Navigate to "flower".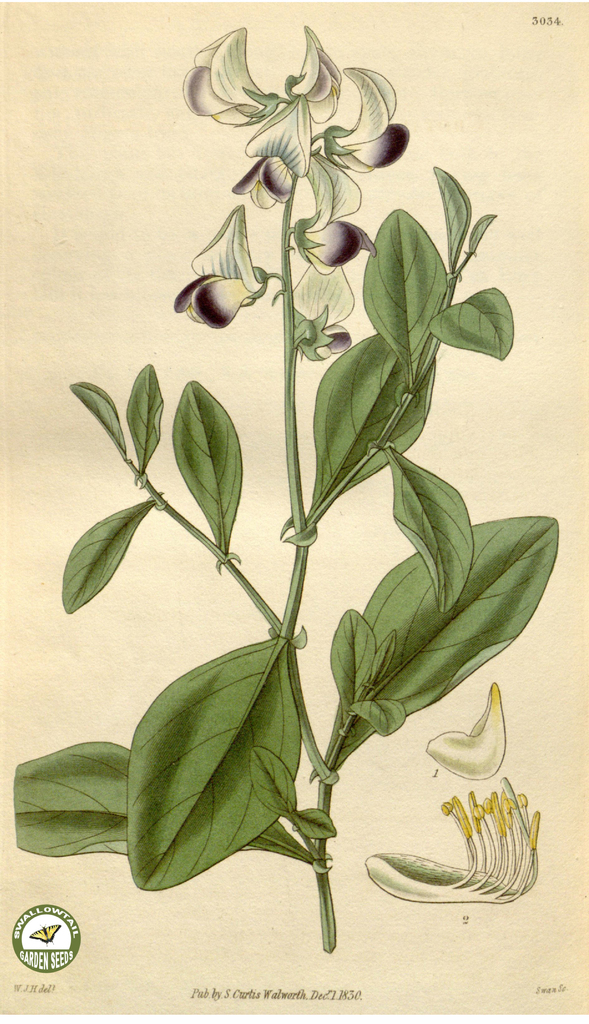
Navigation target: [292, 263, 355, 360].
